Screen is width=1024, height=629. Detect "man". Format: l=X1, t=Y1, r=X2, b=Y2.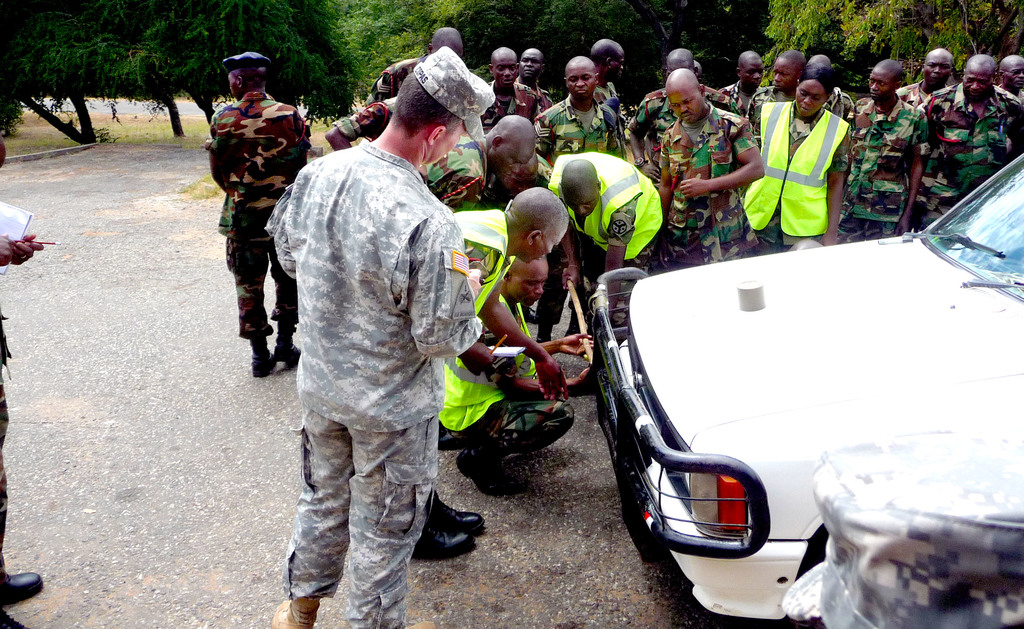
l=917, t=52, r=1023, b=227.
